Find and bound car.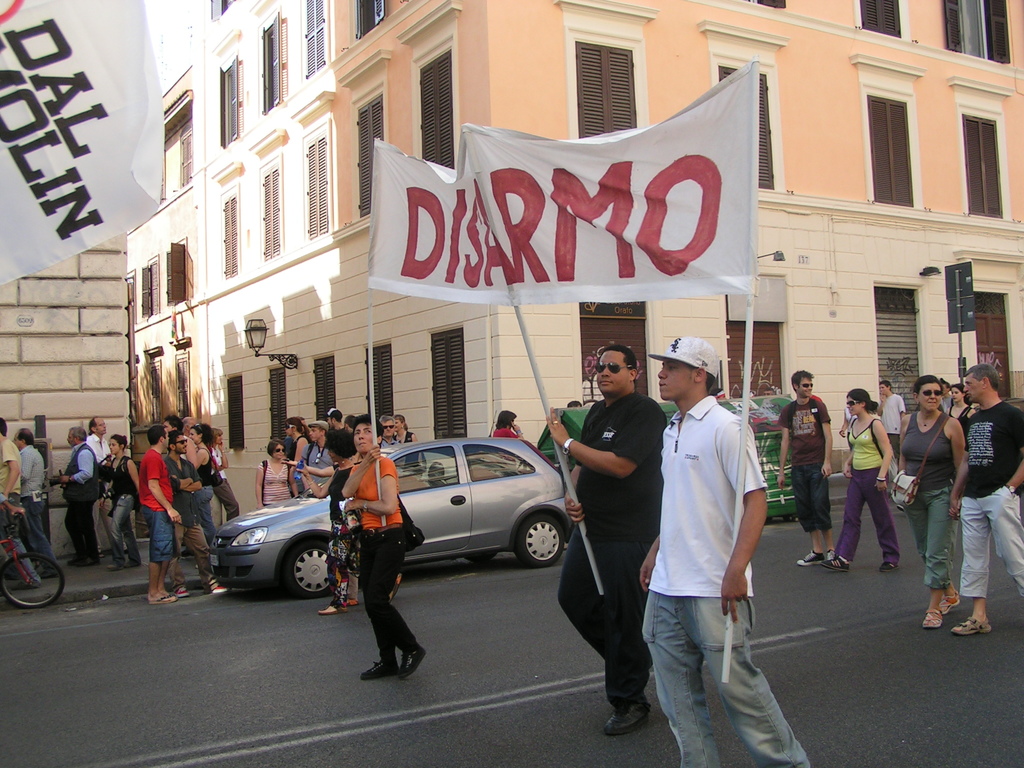
Bound: box(273, 444, 600, 598).
